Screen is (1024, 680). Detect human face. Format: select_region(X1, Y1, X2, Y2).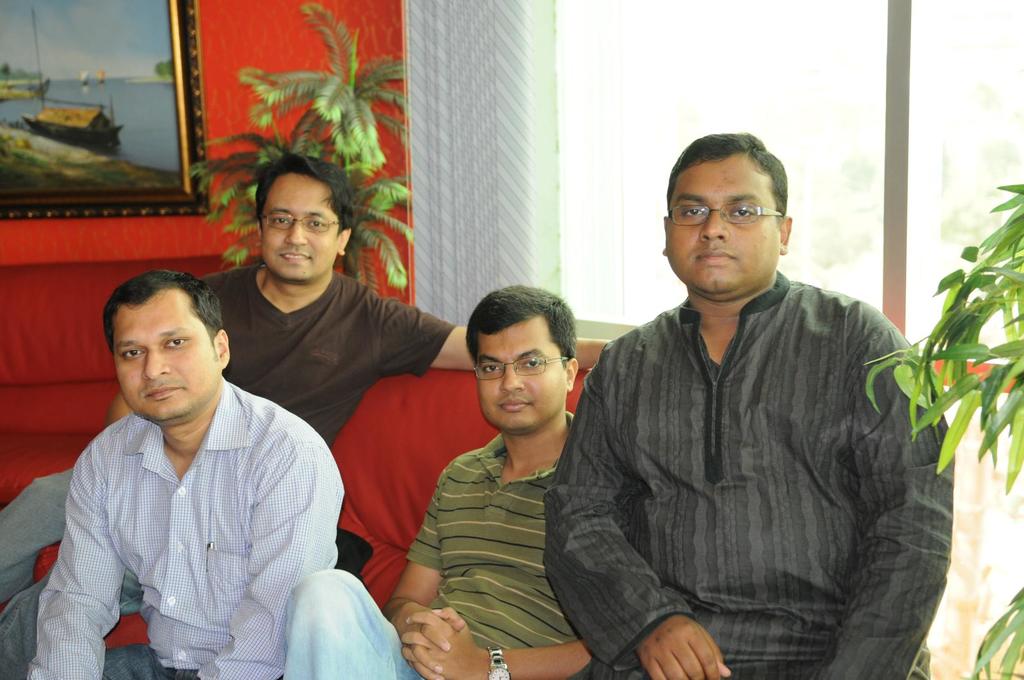
select_region(259, 170, 338, 281).
